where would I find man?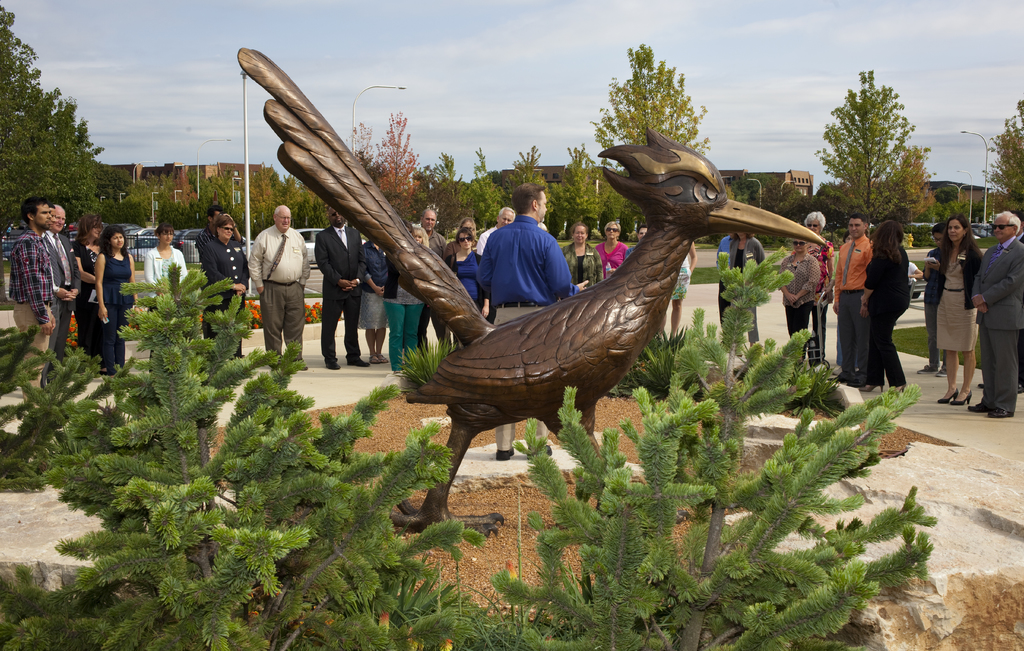
At (x1=195, y1=200, x2=217, y2=252).
